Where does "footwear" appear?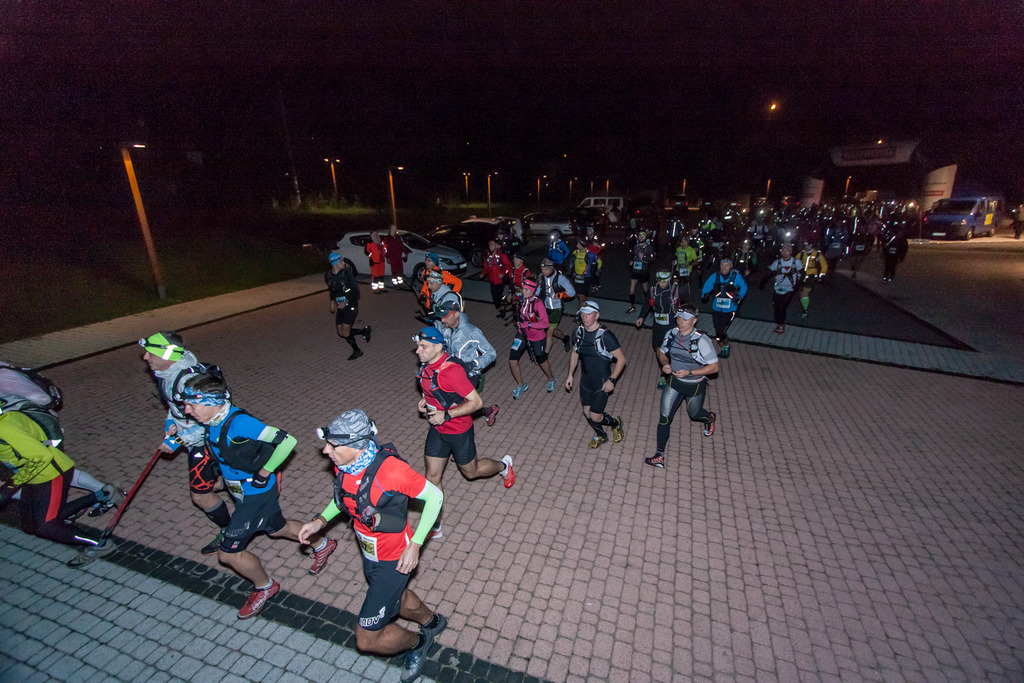
Appears at box(426, 613, 447, 636).
